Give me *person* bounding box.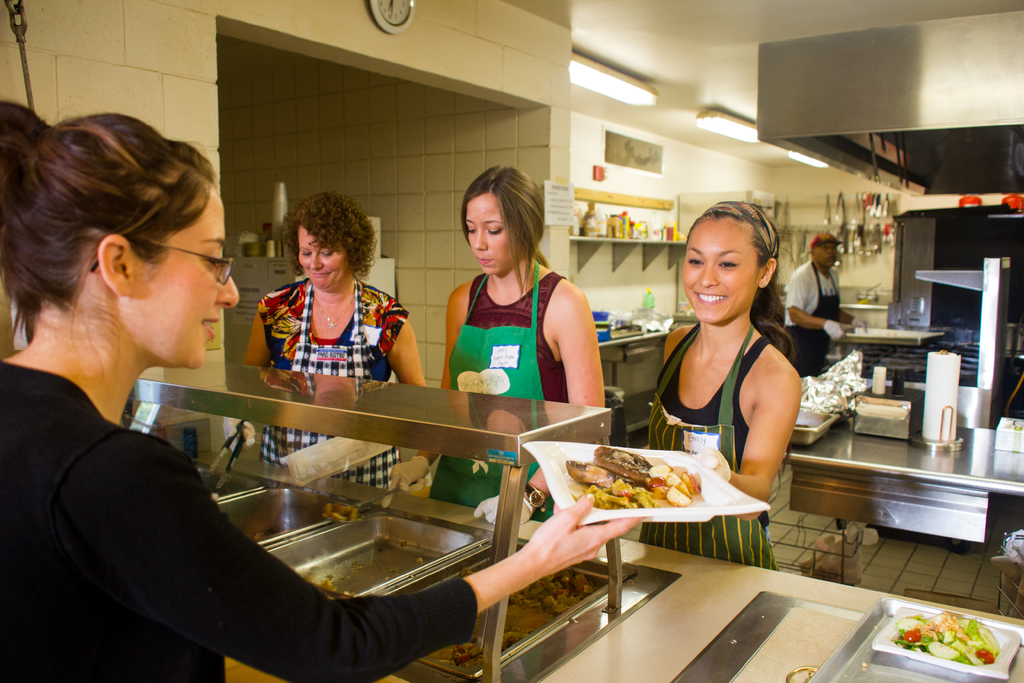
<box>2,125,299,656</box>.
